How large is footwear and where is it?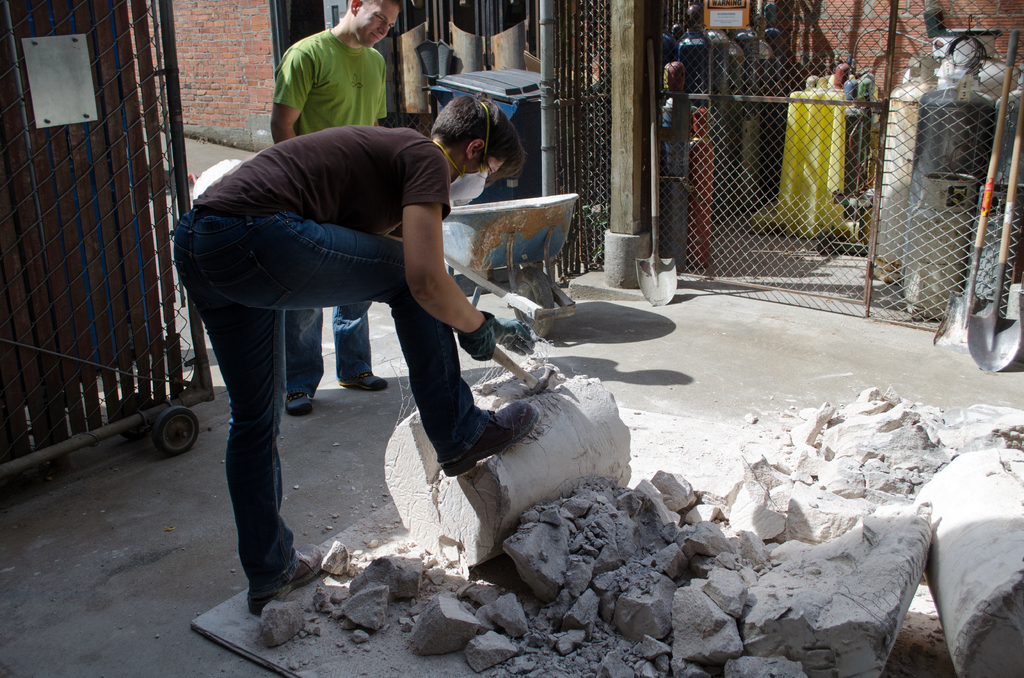
Bounding box: detection(444, 397, 541, 474).
